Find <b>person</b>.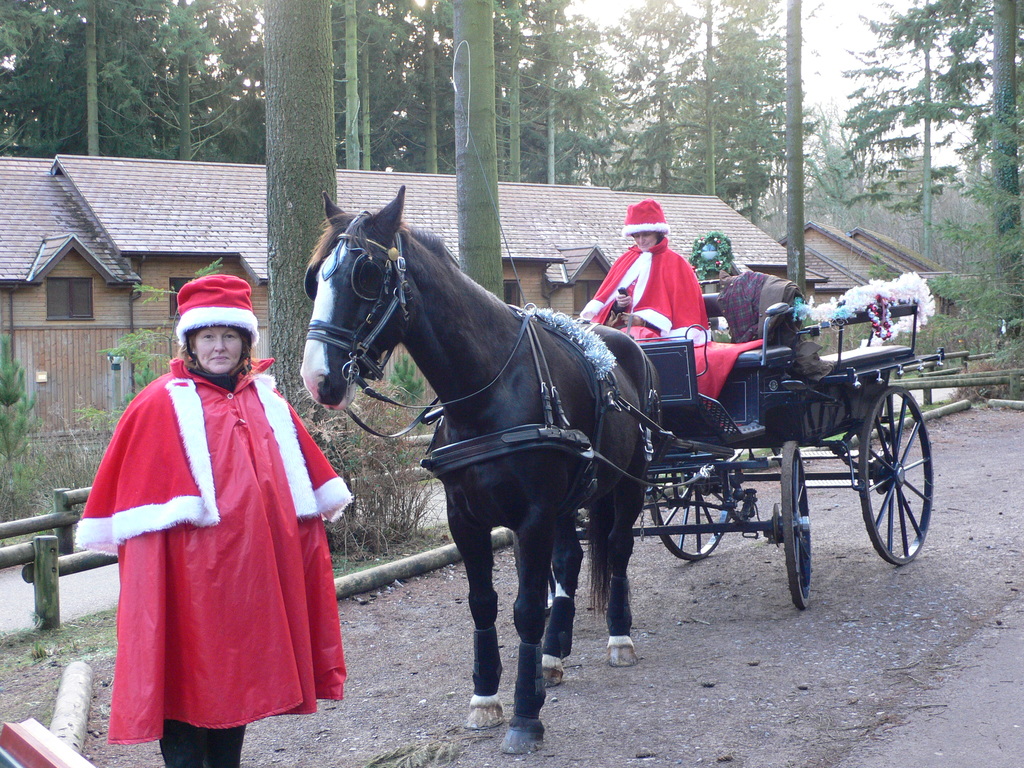
x1=572, y1=200, x2=708, y2=355.
